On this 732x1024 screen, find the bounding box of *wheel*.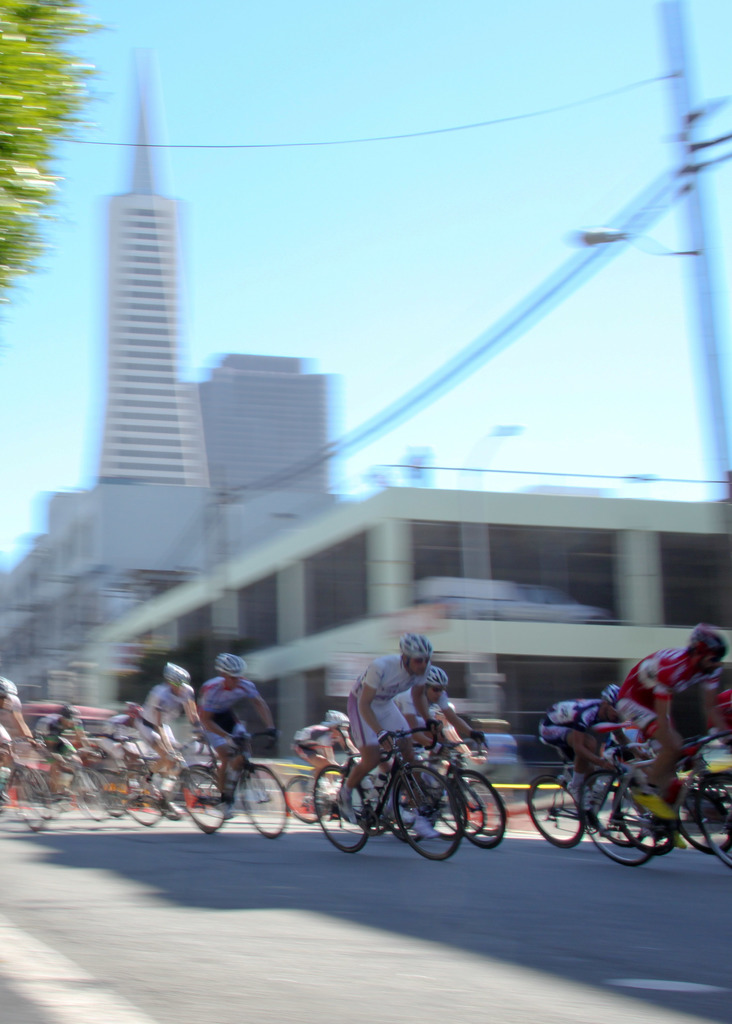
Bounding box: {"x1": 447, "y1": 785, "x2": 494, "y2": 820}.
